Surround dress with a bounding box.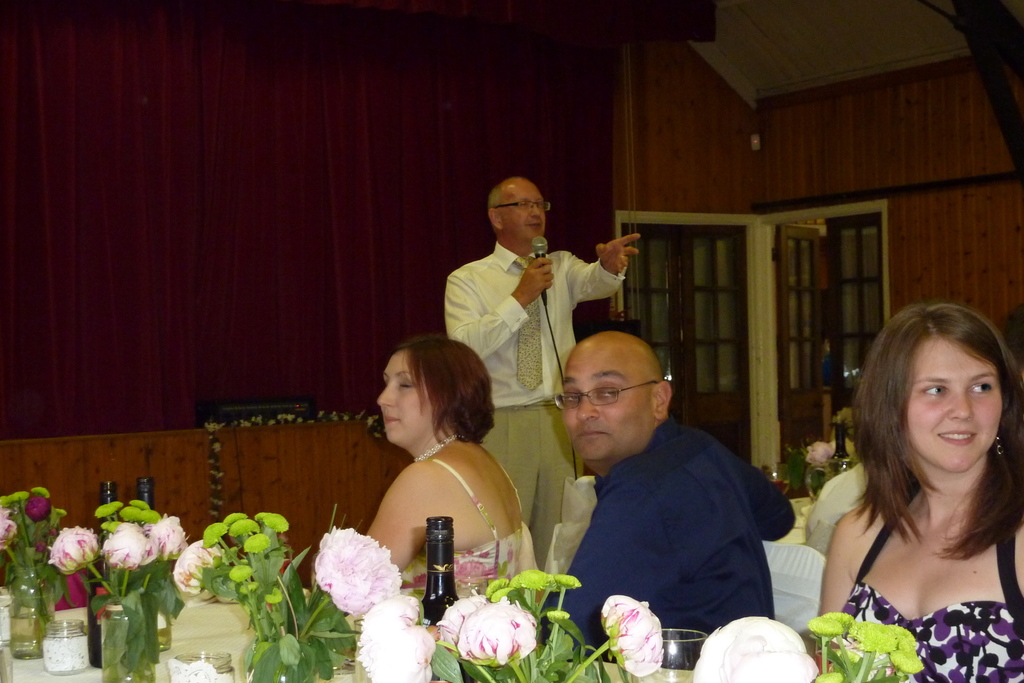
820, 490, 1003, 682.
